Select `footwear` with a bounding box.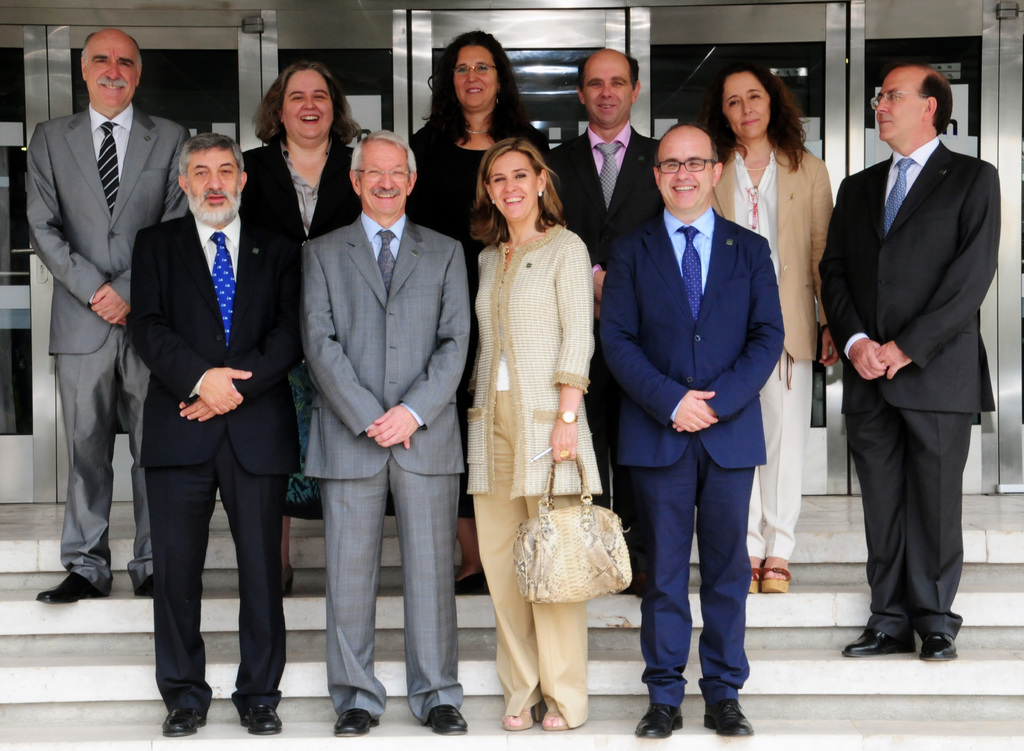
<region>744, 548, 764, 597</region>.
